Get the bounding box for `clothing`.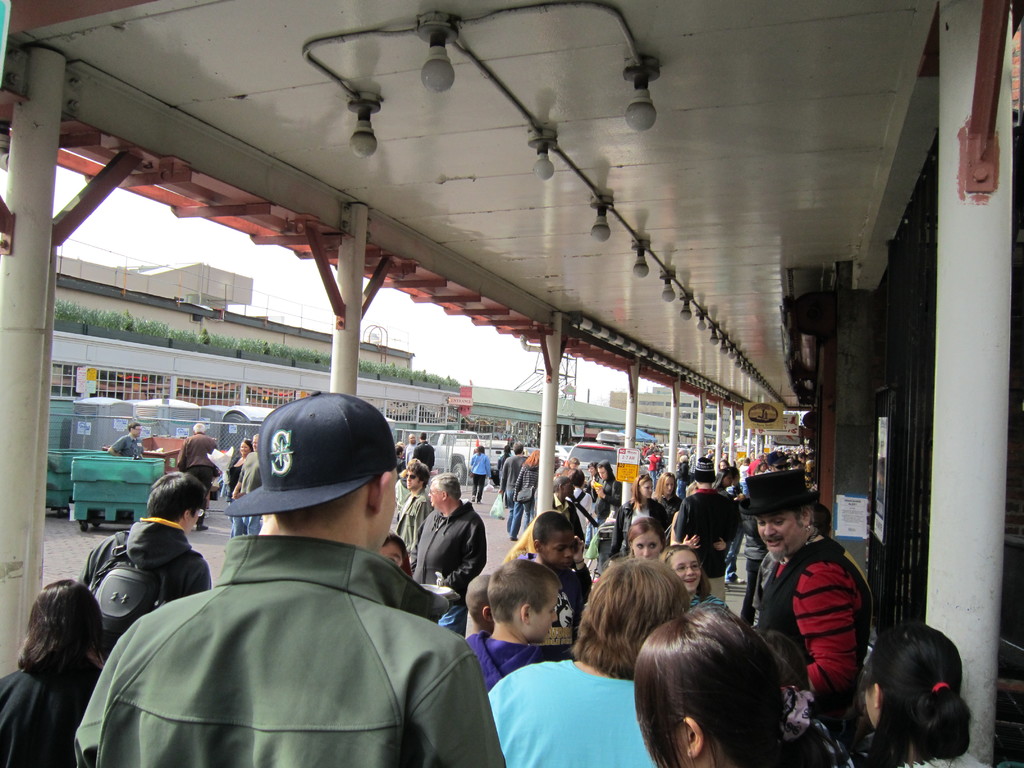
box=[0, 651, 102, 767].
